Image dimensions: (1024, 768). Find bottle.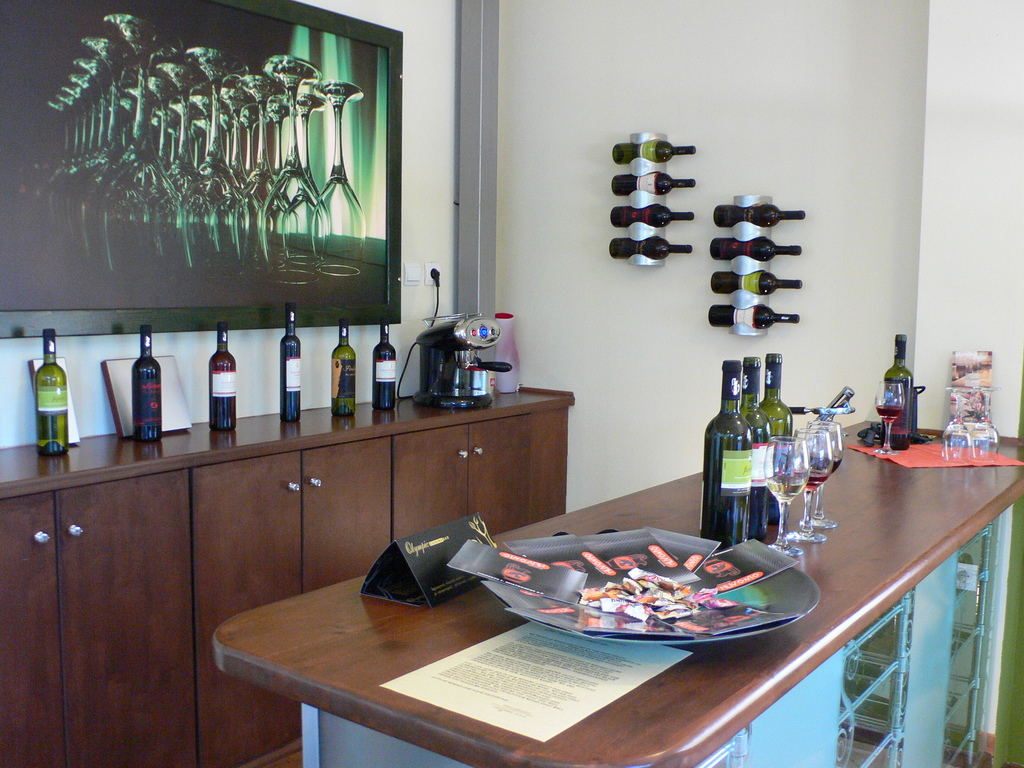
(709,303,799,328).
